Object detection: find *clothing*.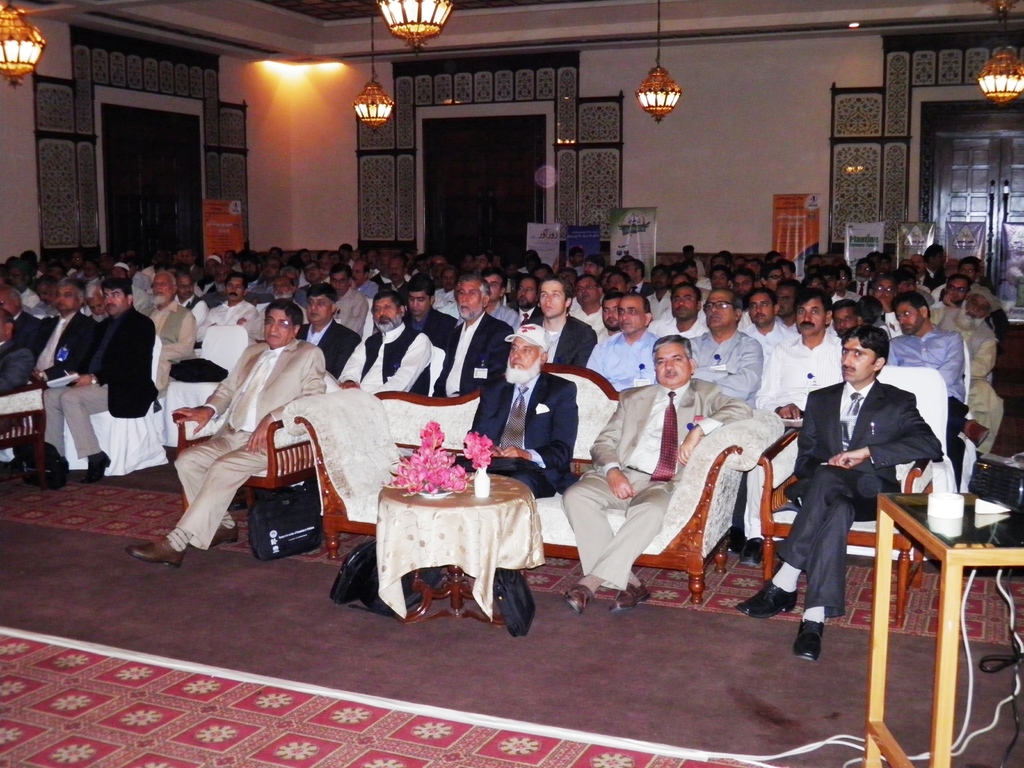
BBox(847, 276, 877, 296).
